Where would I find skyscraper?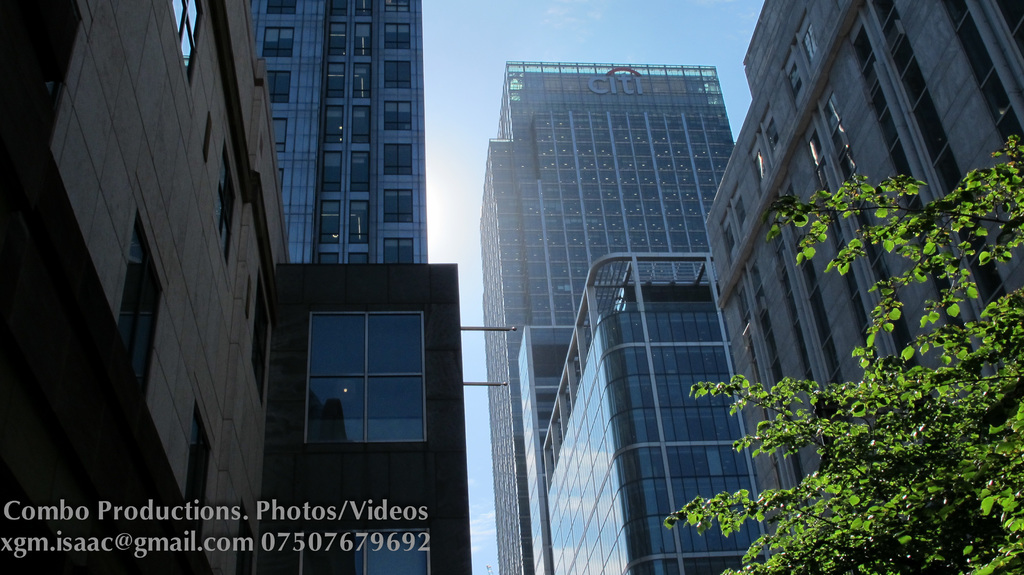
At (700,0,1023,574).
